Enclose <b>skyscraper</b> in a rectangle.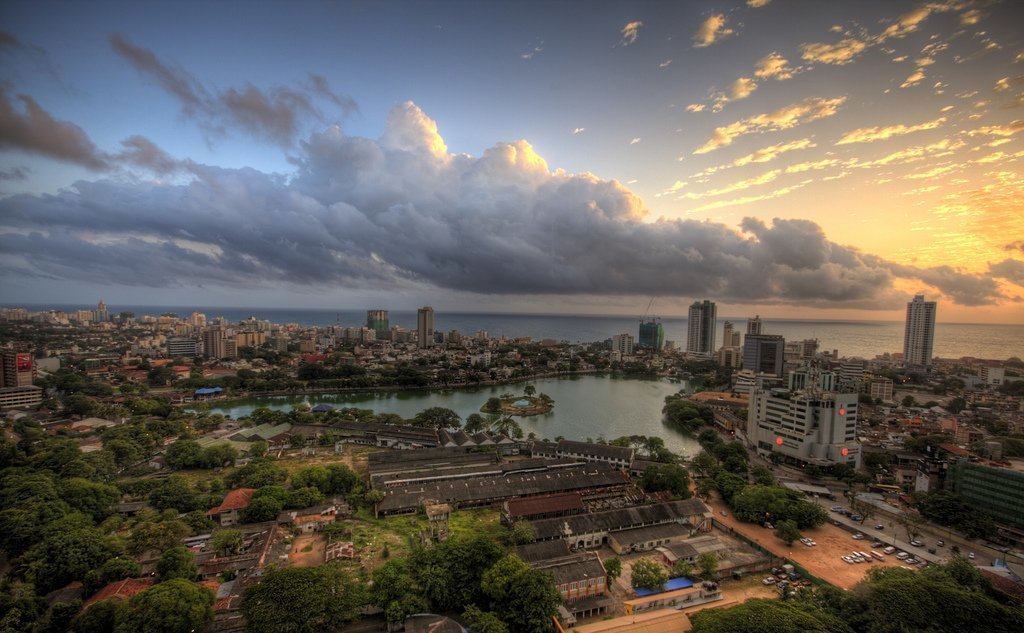
<bbox>204, 326, 216, 357</bbox>.
